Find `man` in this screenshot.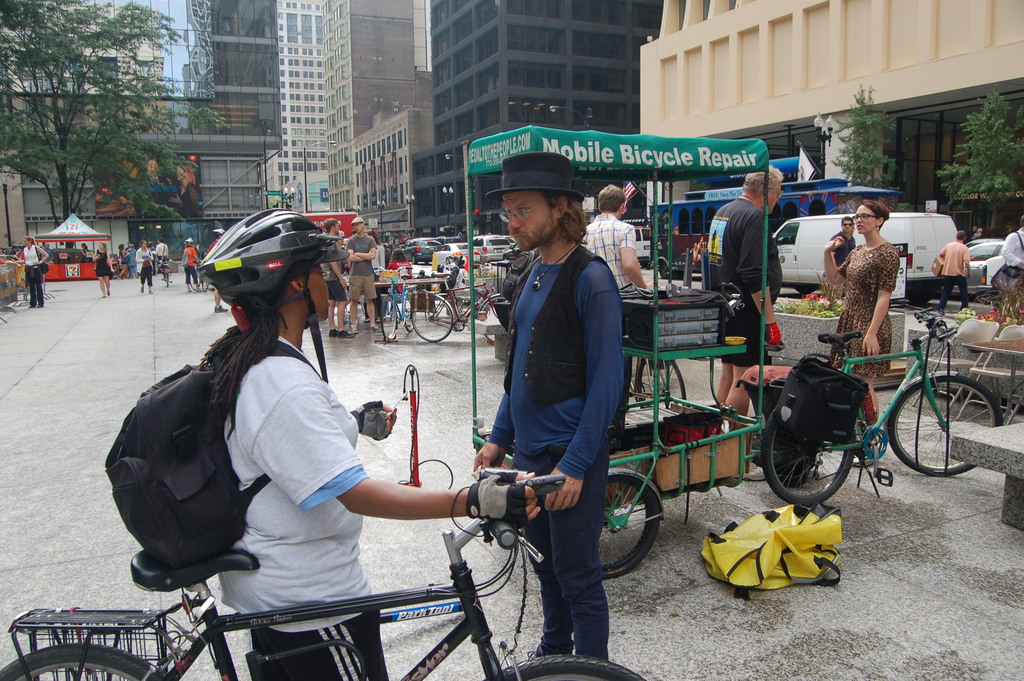
The bounding box for `man` is box(705, 158, 786, 422).
